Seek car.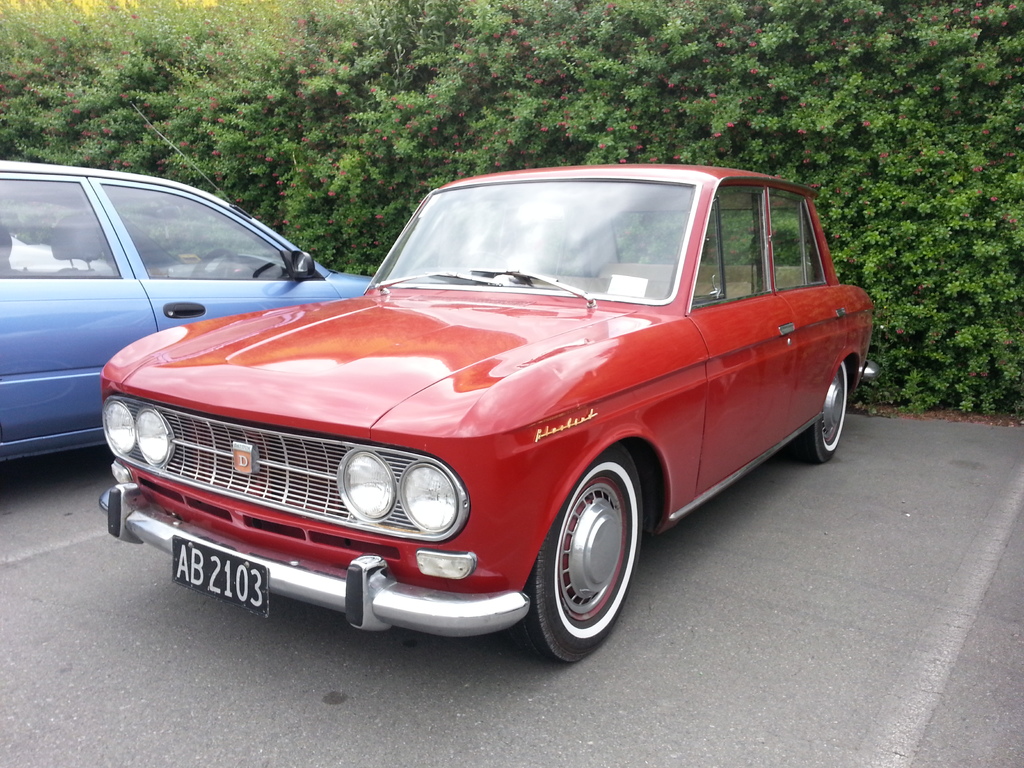
box(0, 98, 370, 463).
